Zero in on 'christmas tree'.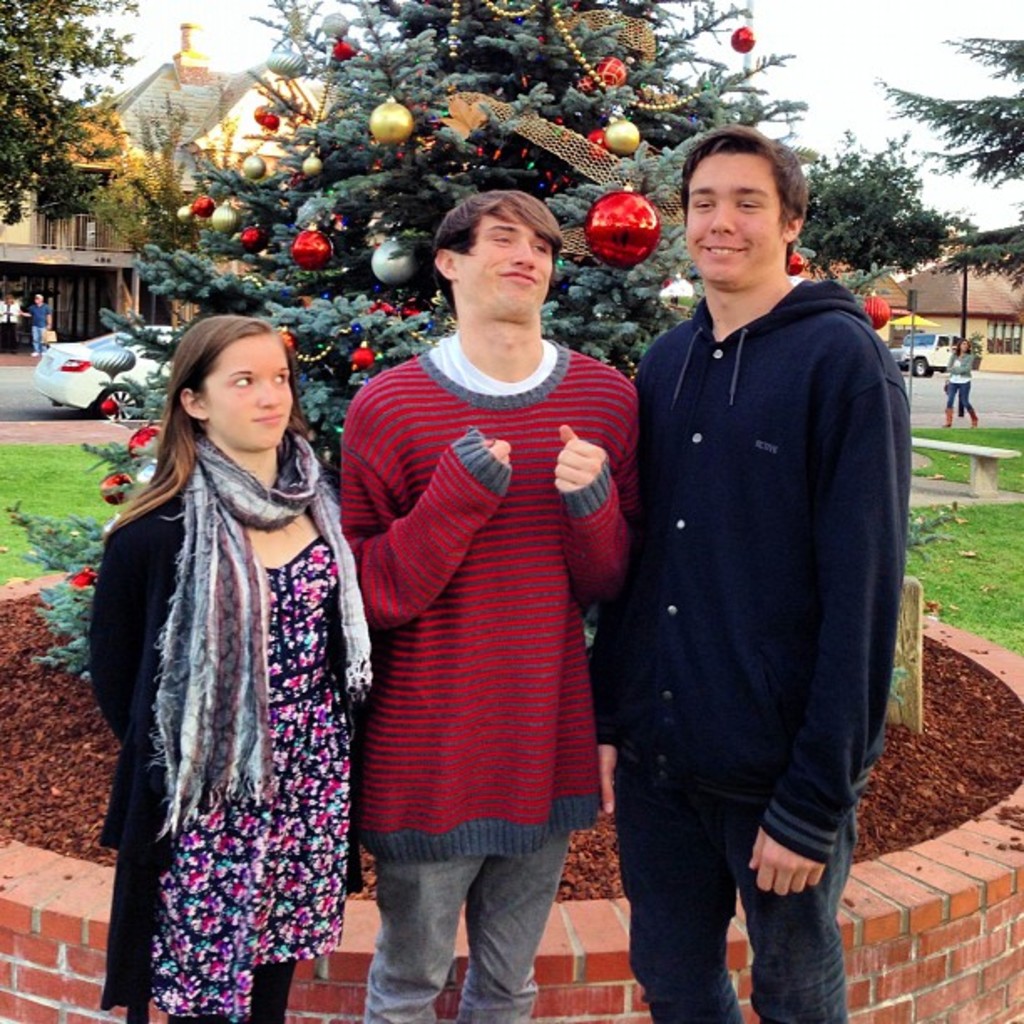
Zeroed in: (x1=0, y1=0, x2=919, y2=929).
